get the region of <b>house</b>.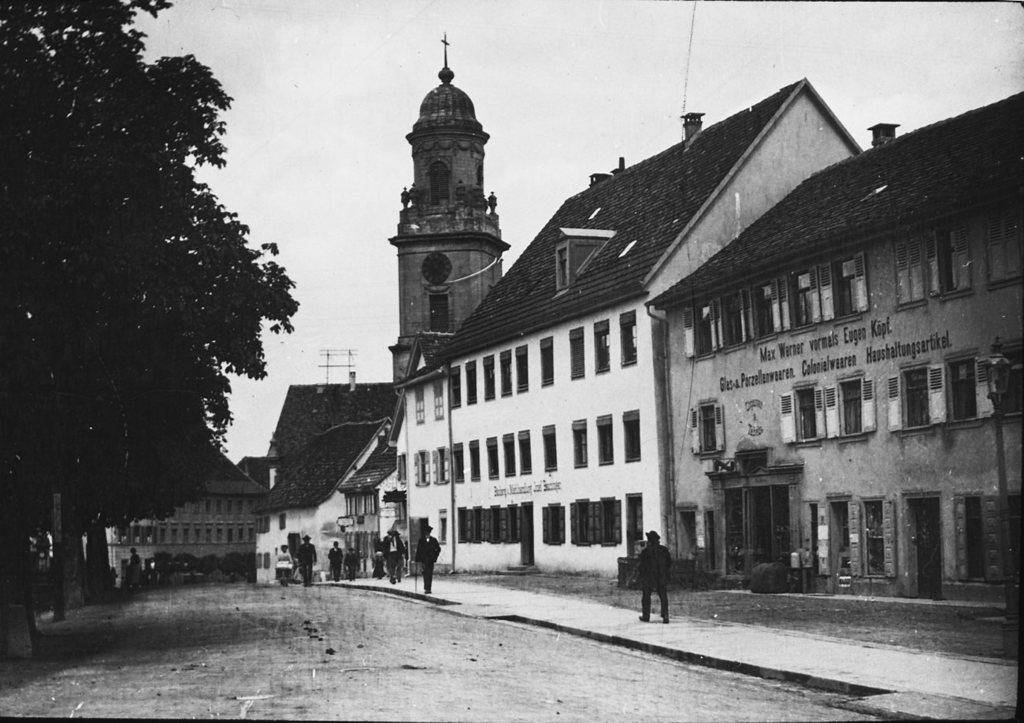
[left=386, top=67, right=509, bottom=391].
